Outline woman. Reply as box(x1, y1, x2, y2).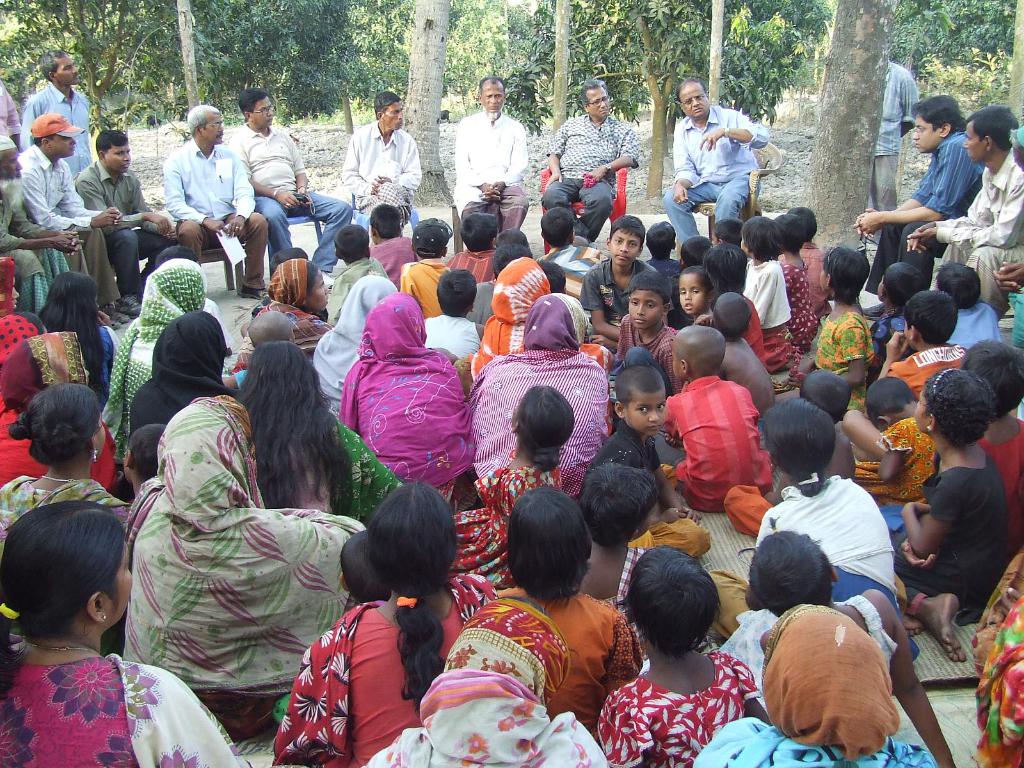
box(99, 257, 209, 431).
